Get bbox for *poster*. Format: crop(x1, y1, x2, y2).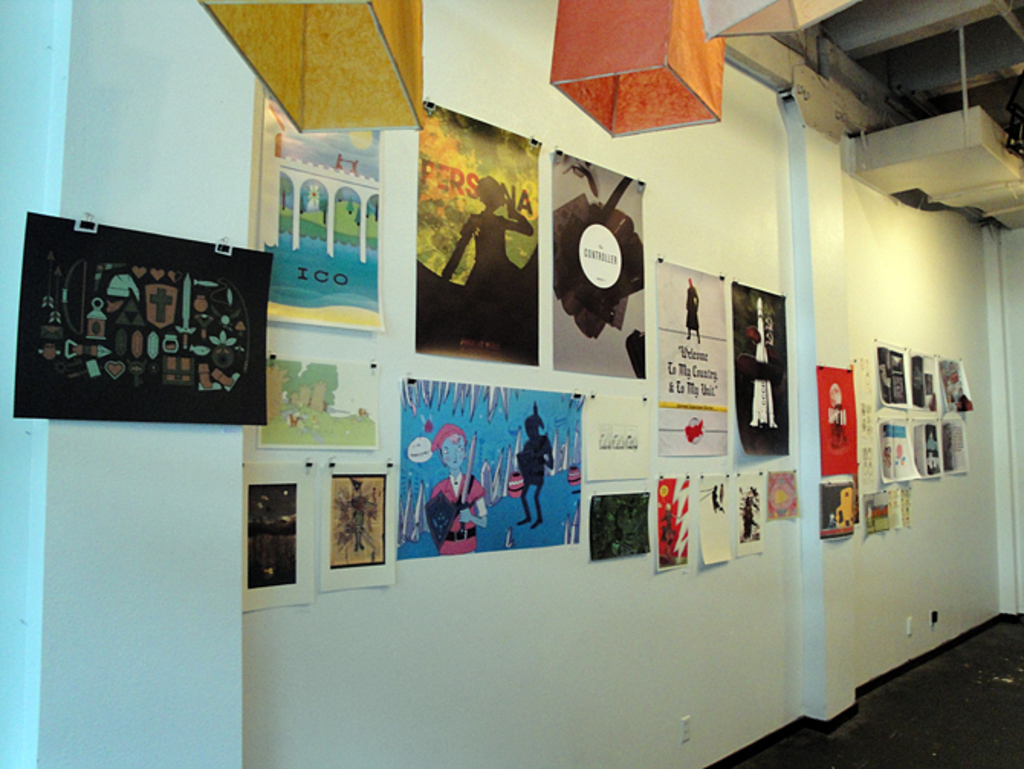
crop(657, 479, 689, 573).
